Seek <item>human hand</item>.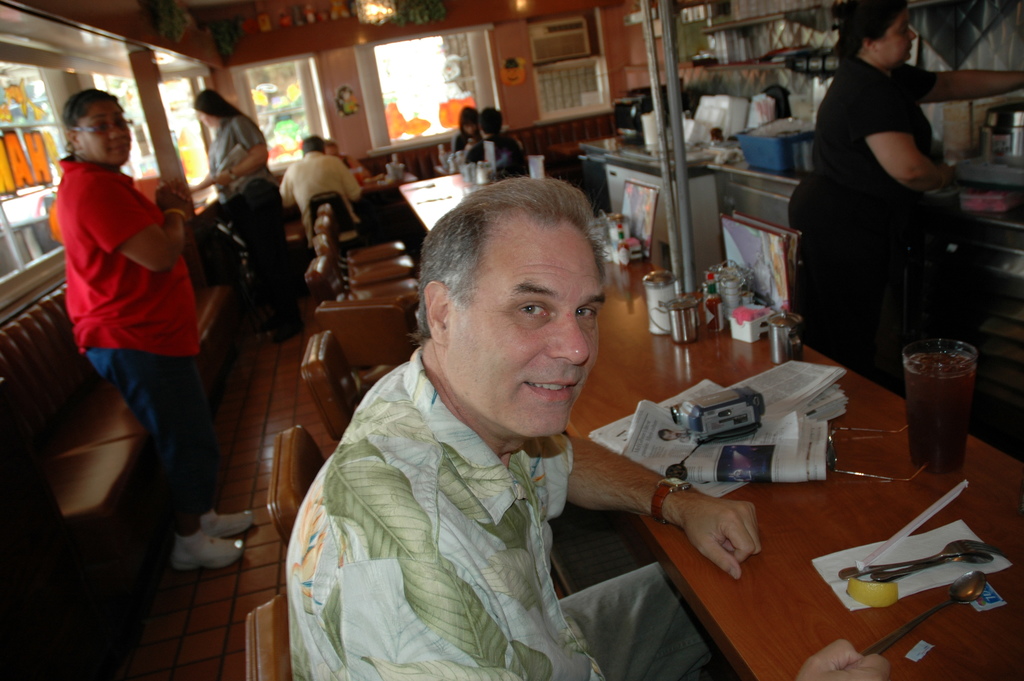
<region>165, 180, 194, 205</region>.
